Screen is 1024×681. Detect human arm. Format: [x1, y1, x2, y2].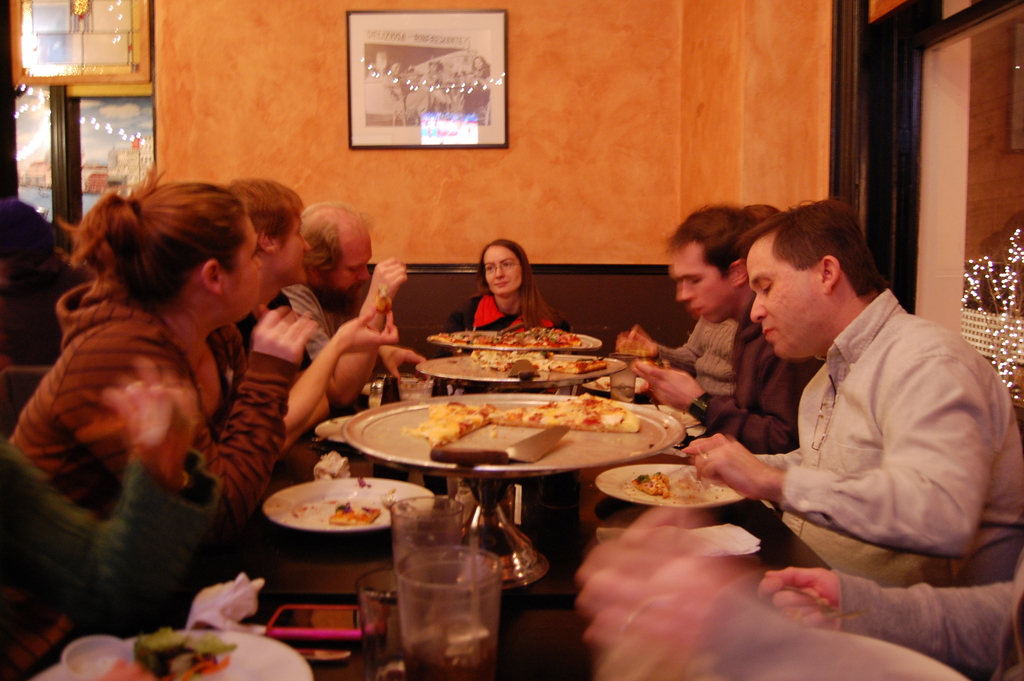
[635, 357, 824, 454].
